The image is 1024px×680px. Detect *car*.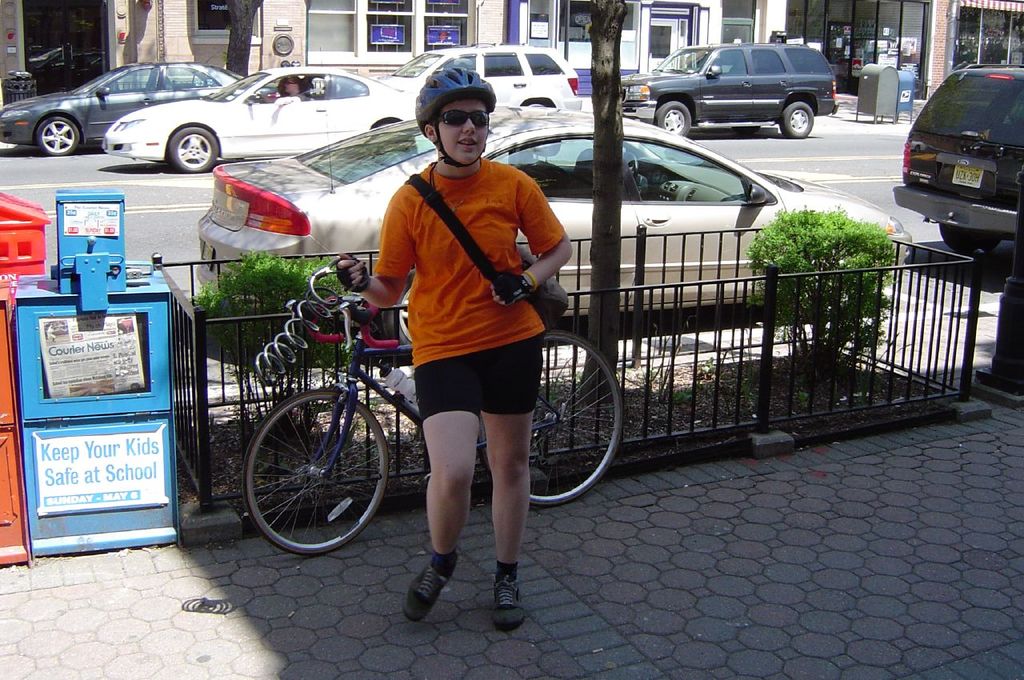
Detection: select_region(618, 39, 842, 139).
